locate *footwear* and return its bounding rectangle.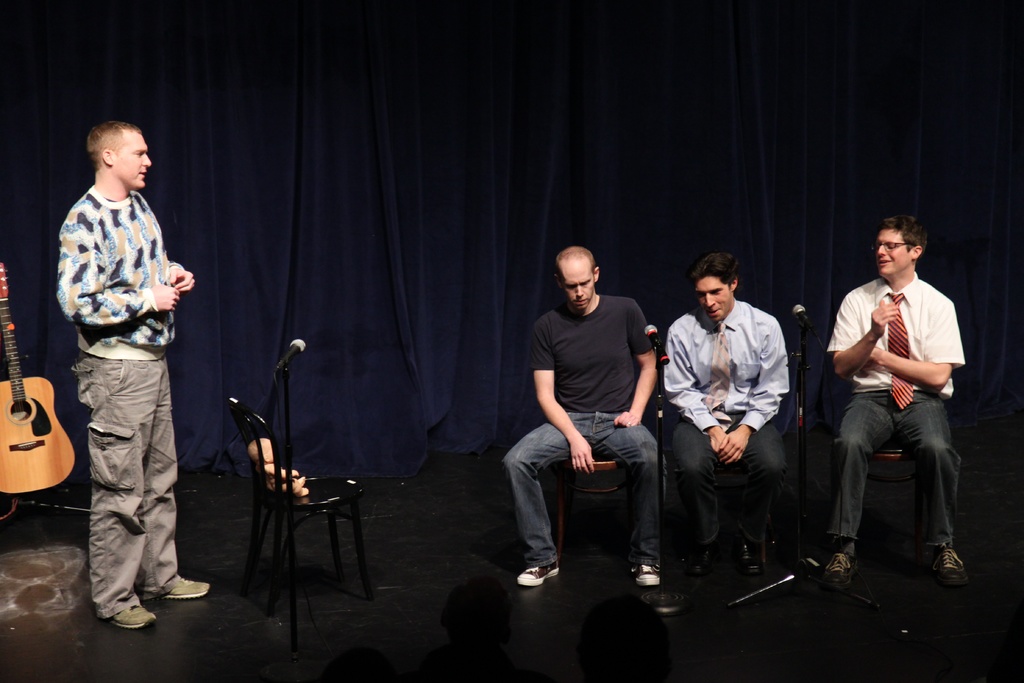
{"x1": 511, "y1": 554, "x2": 558, "y2": 593}.
